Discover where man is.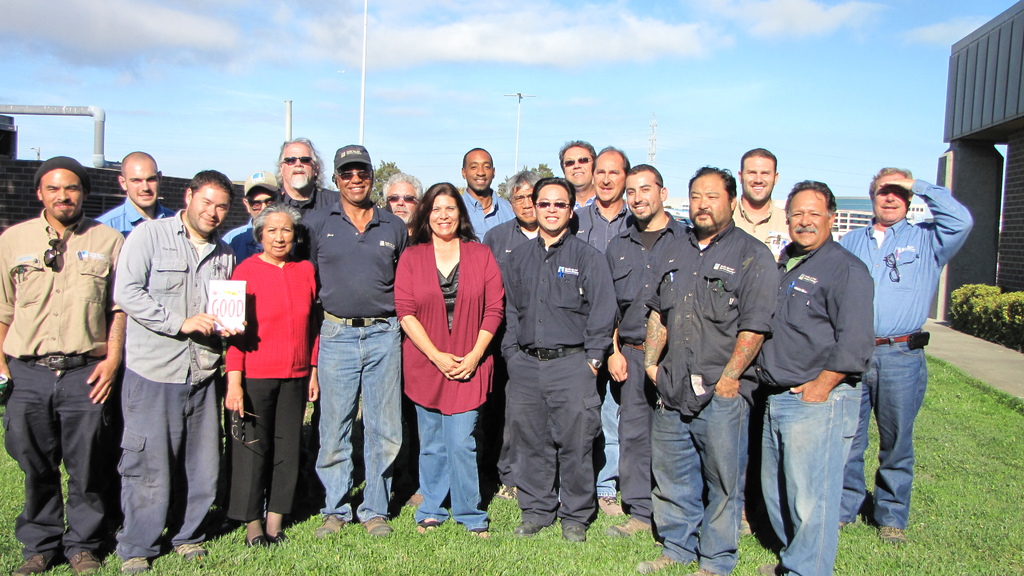
Discovered at crop(273, 132, 342, 226).
